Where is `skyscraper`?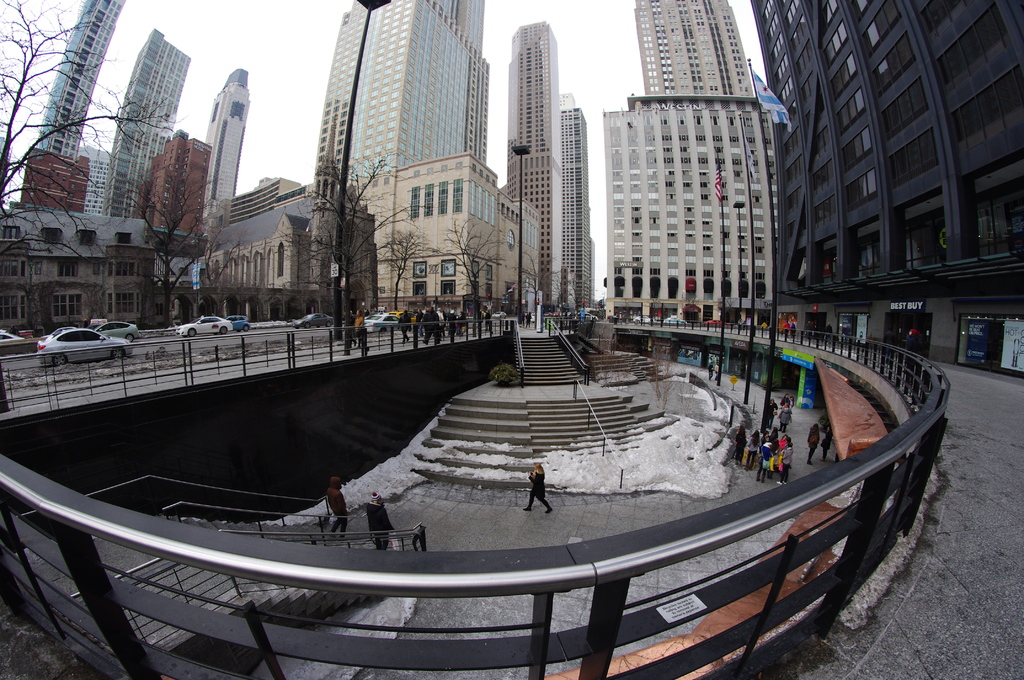
102/24/196/219.
